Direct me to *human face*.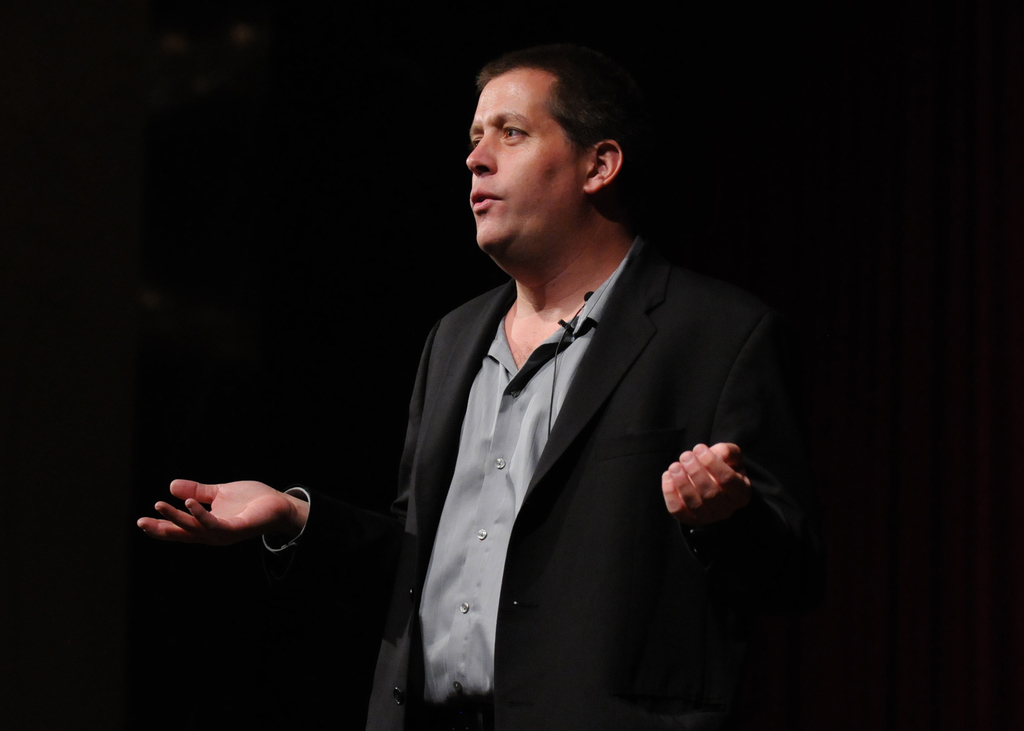
Direction: bbox=[466, 89, 572, 246].
